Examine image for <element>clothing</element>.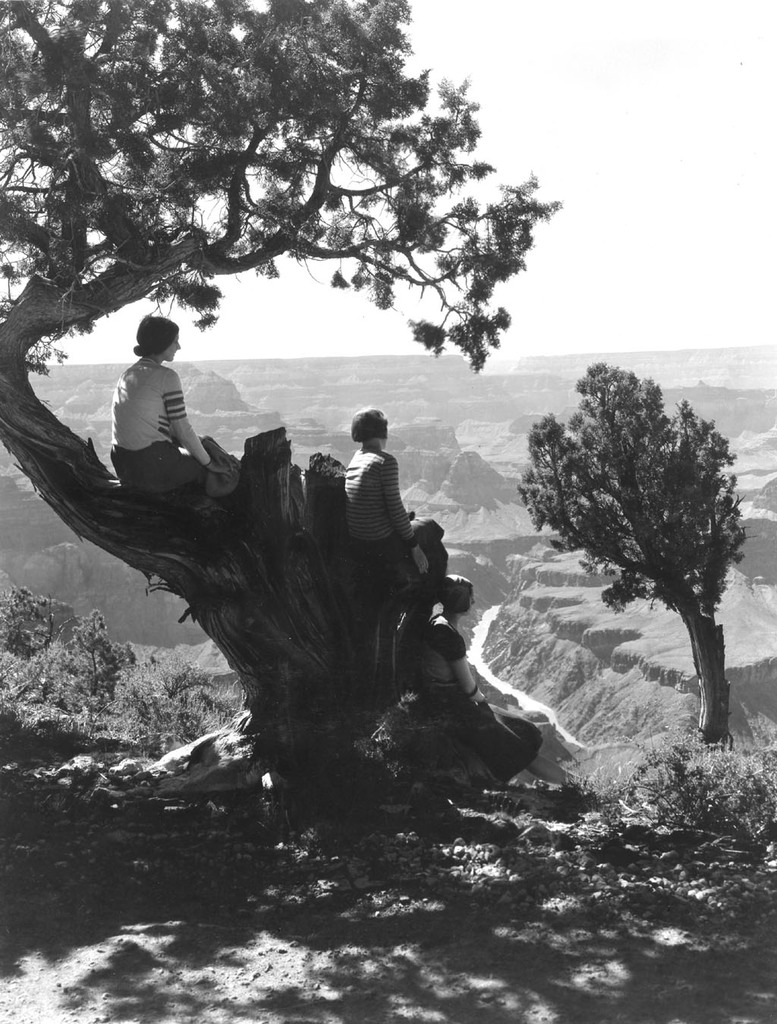
Examination result: box(341, 447, 445, 577).
